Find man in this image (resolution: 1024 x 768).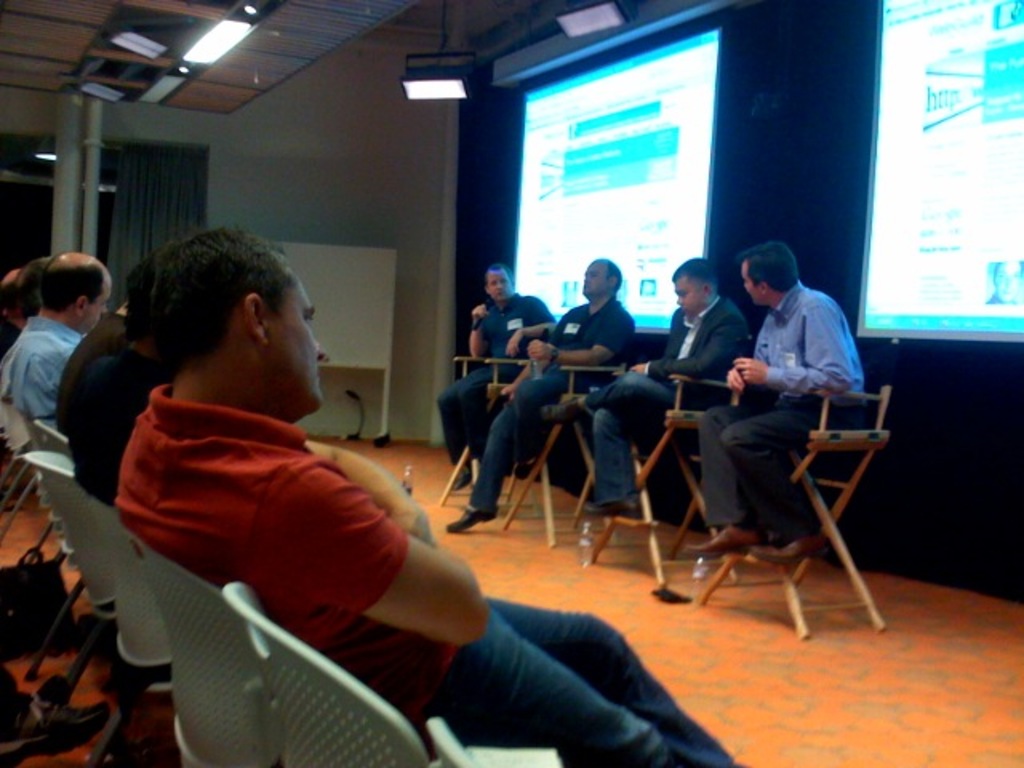
select_region(46, 293, 403, 592).
